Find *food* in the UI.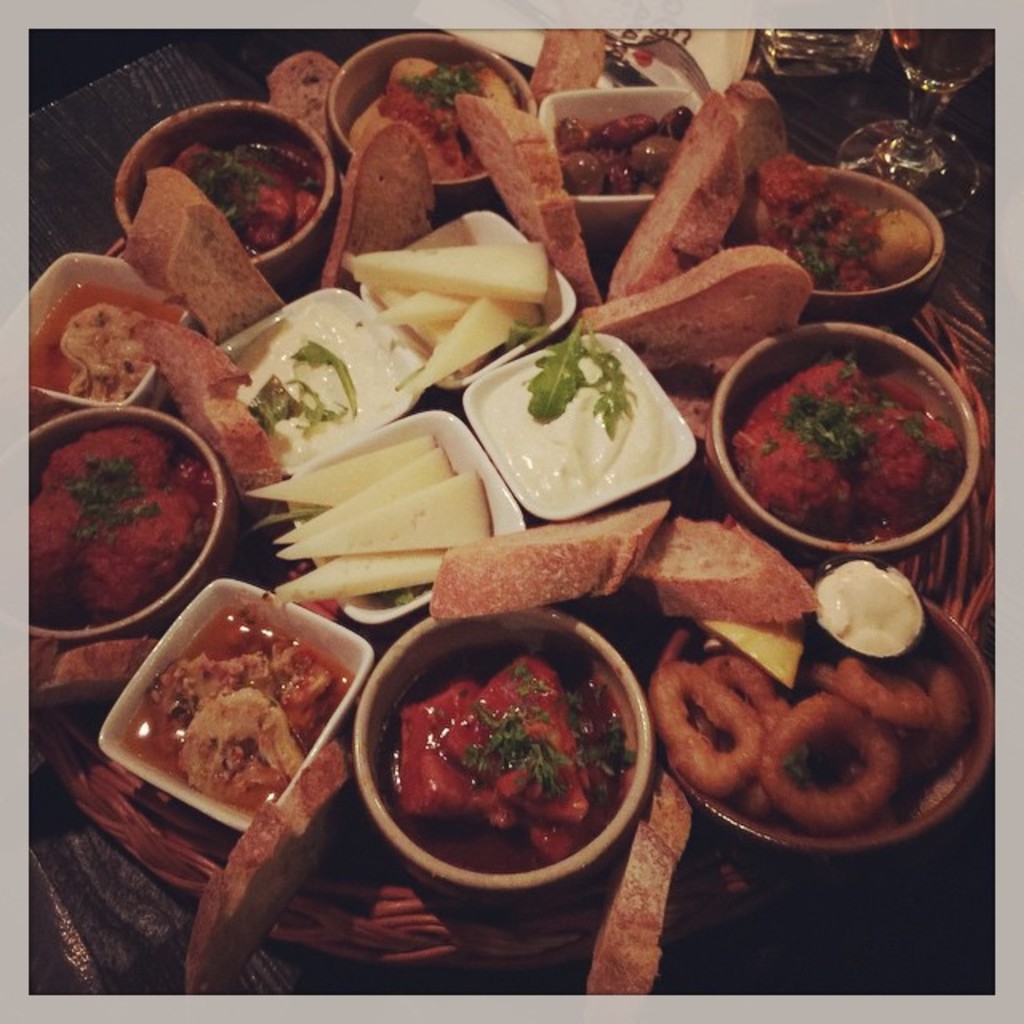
UI element at (x1=26, y1=285, x2=181, y2=403).
